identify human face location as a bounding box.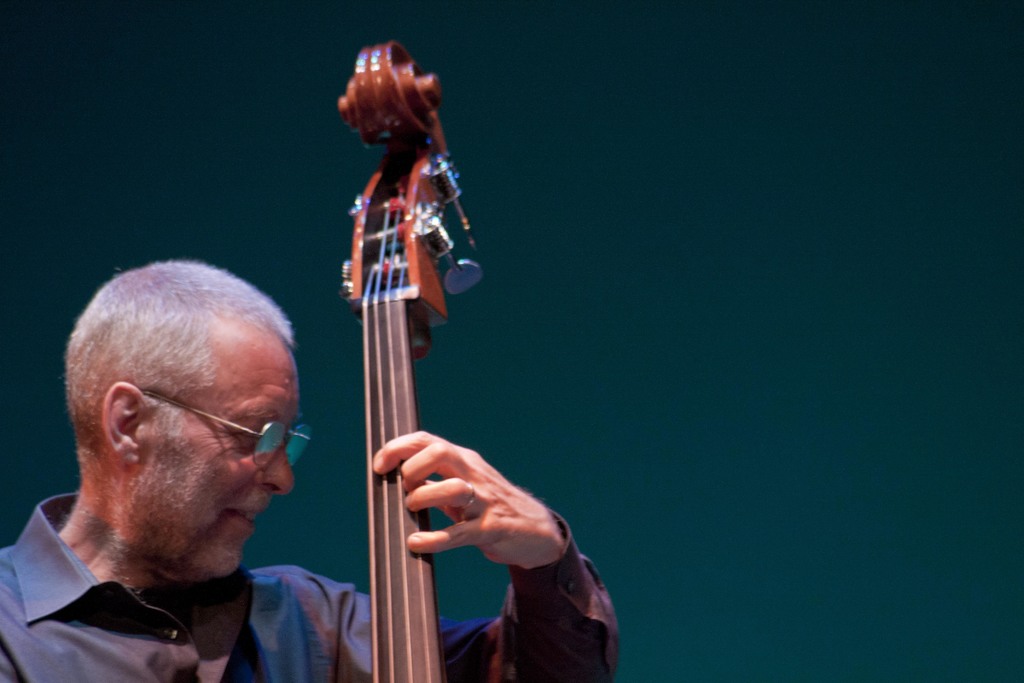
x1=144 y1=345 x2=295 y2=577.
